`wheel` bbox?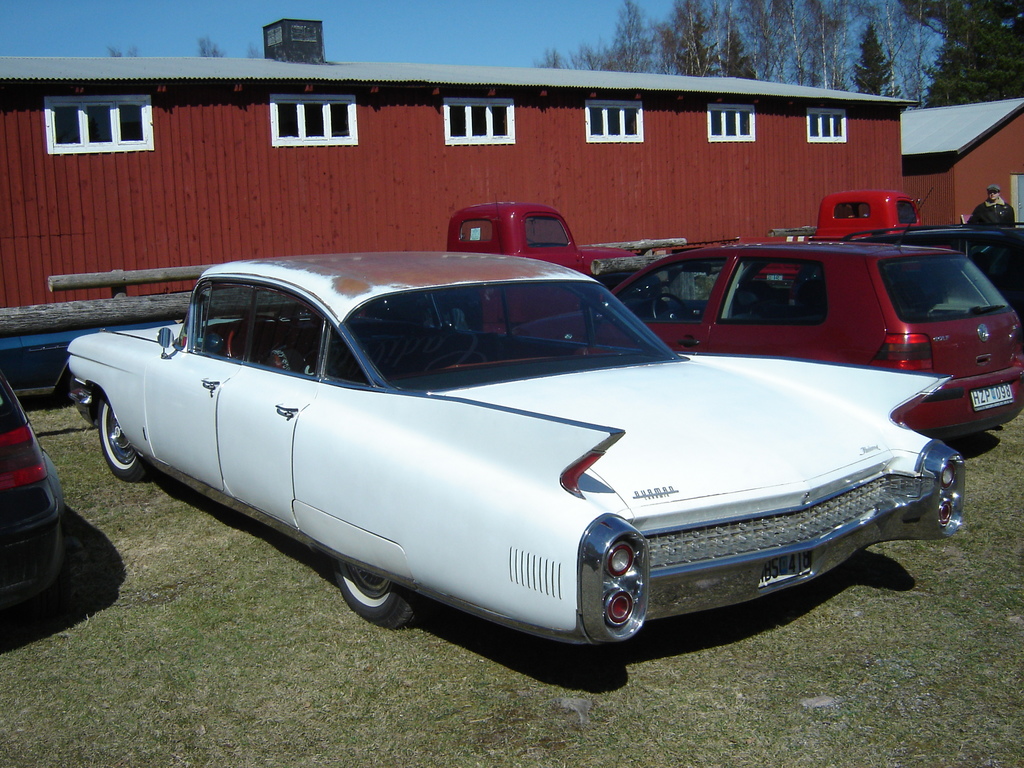
crop(330, 557, 433, 630)
